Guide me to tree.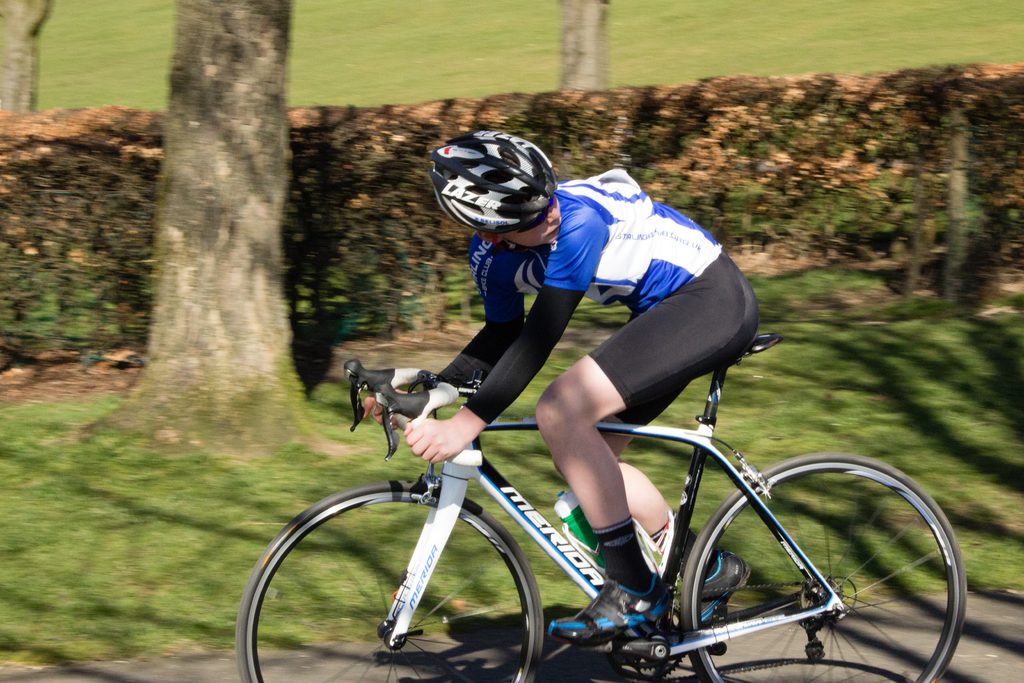
Guidance: box=[0, 0, 53, 115].
